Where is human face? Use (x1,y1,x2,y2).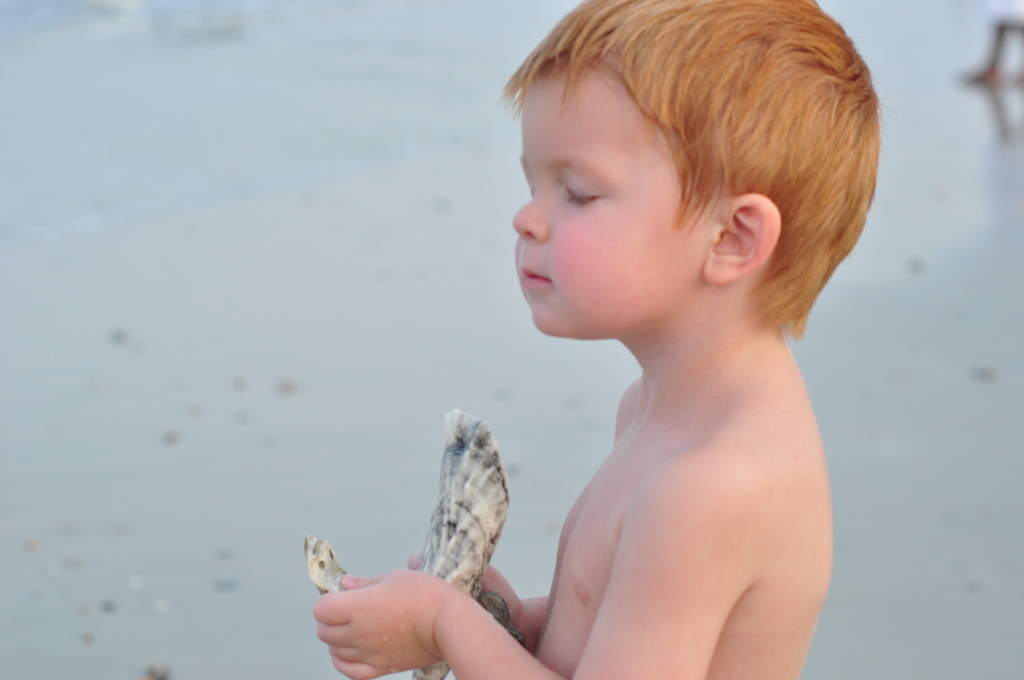
(506,61,719,339).
